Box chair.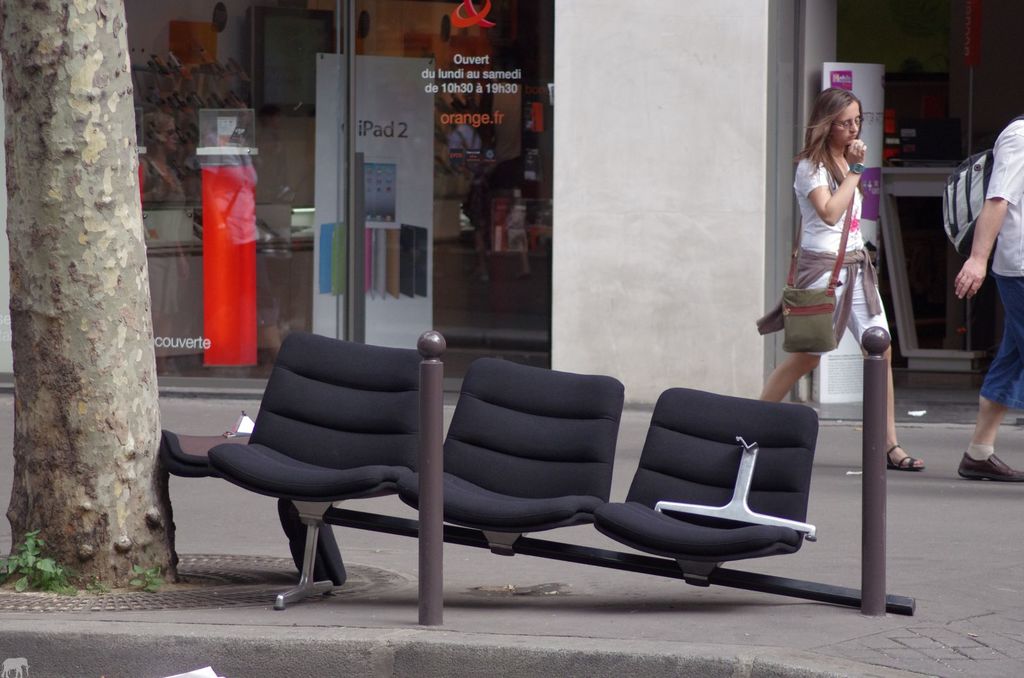
rect(594, 385, 821, 588).
